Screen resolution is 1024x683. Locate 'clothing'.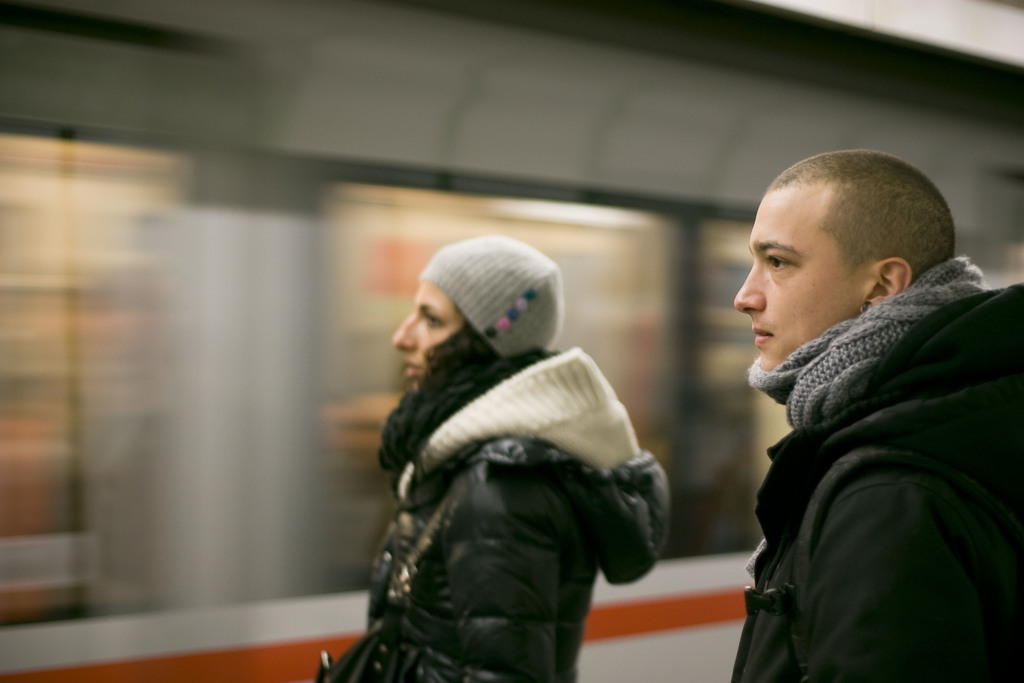
730 262 1023 682.
